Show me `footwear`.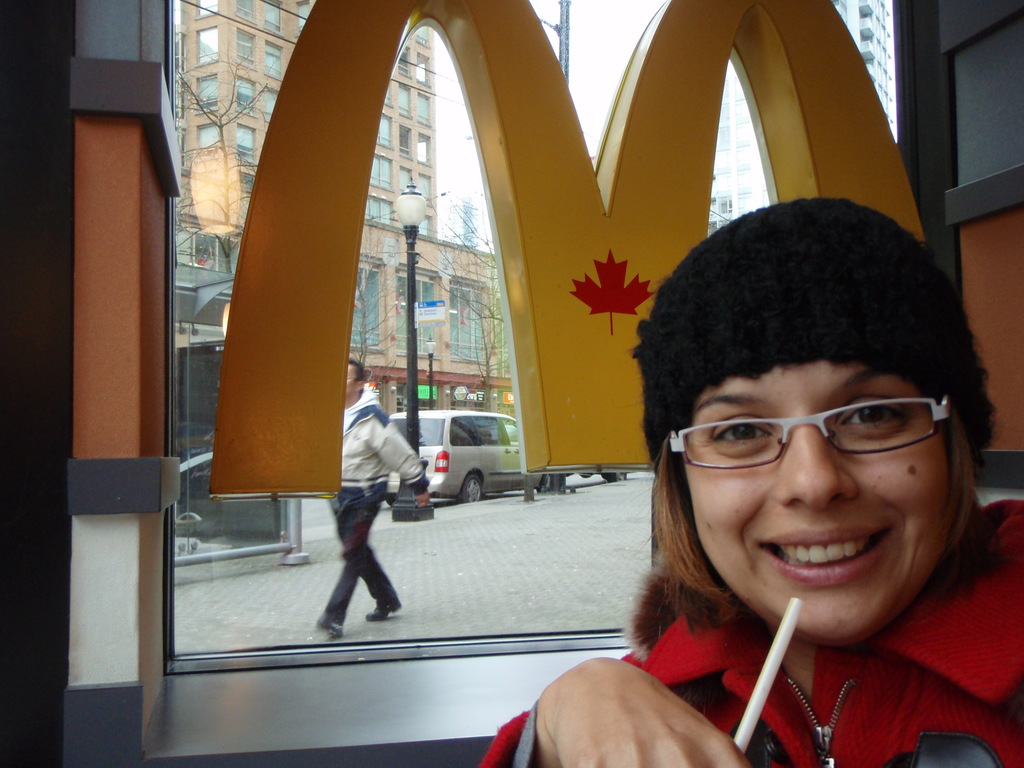
`footwear` is here: BBox(316, 615, 345, 640).
